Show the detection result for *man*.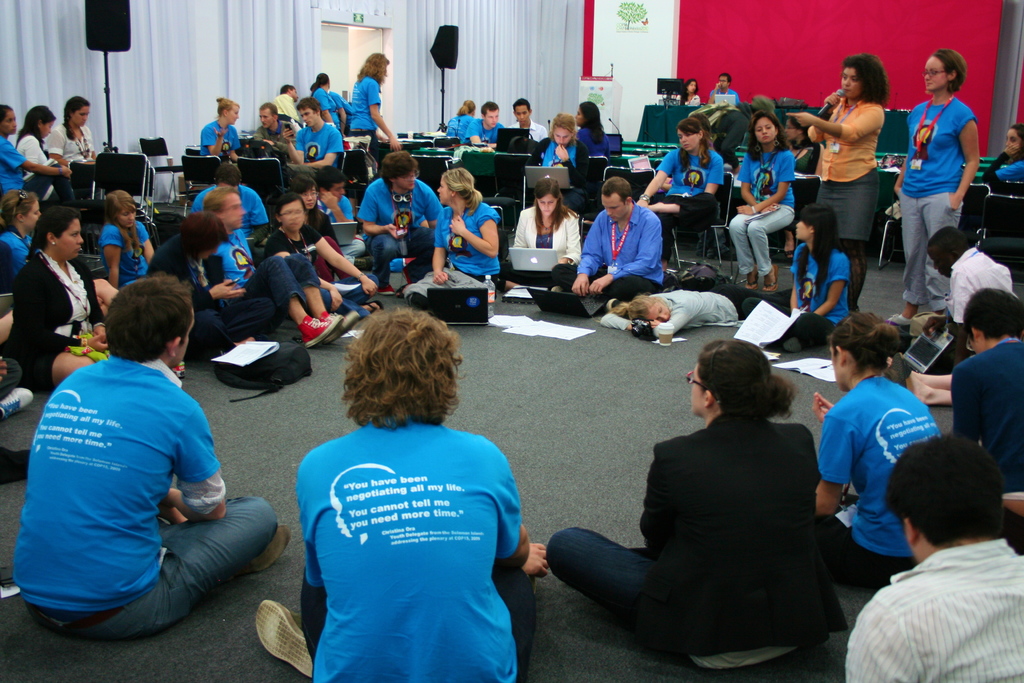
<region>842, 444, 1023, 682</region>.
